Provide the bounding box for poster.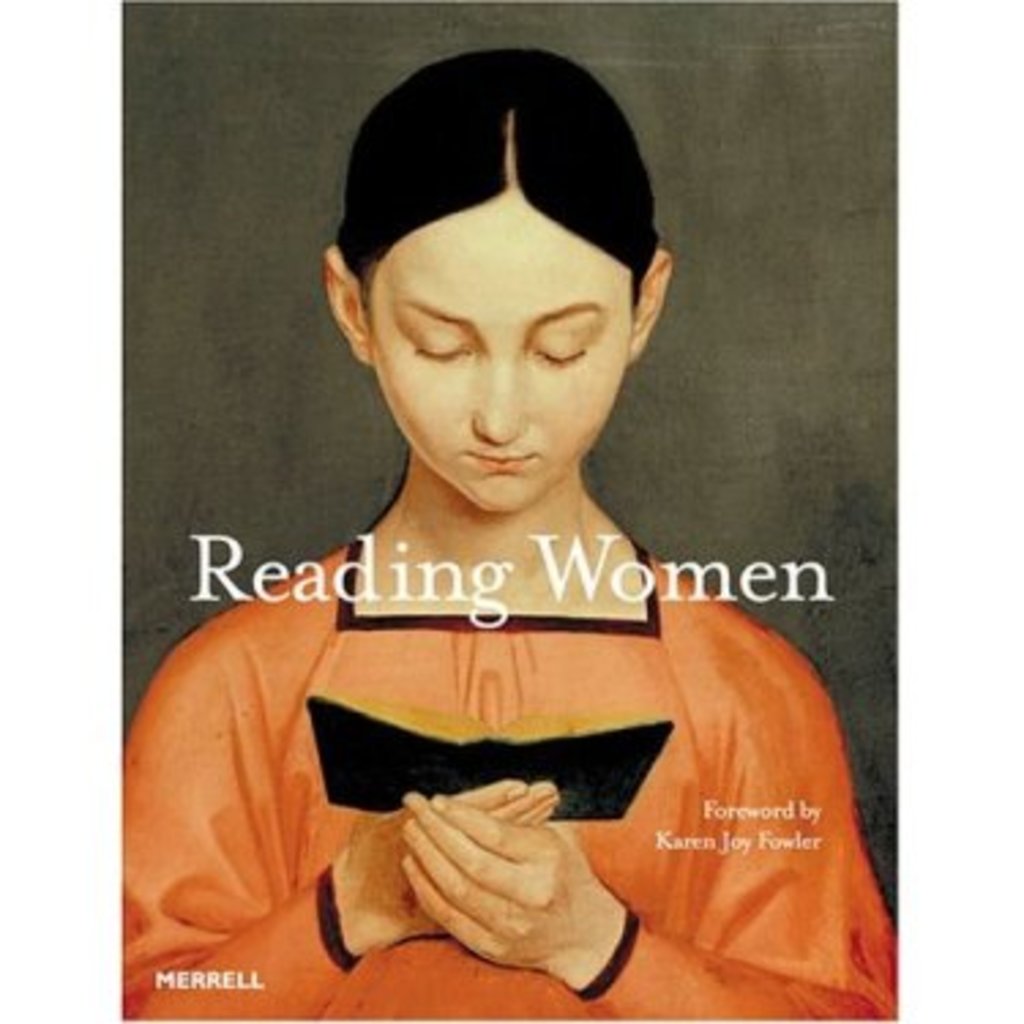
[left=117, top=3, right=901, bottom=1013].
